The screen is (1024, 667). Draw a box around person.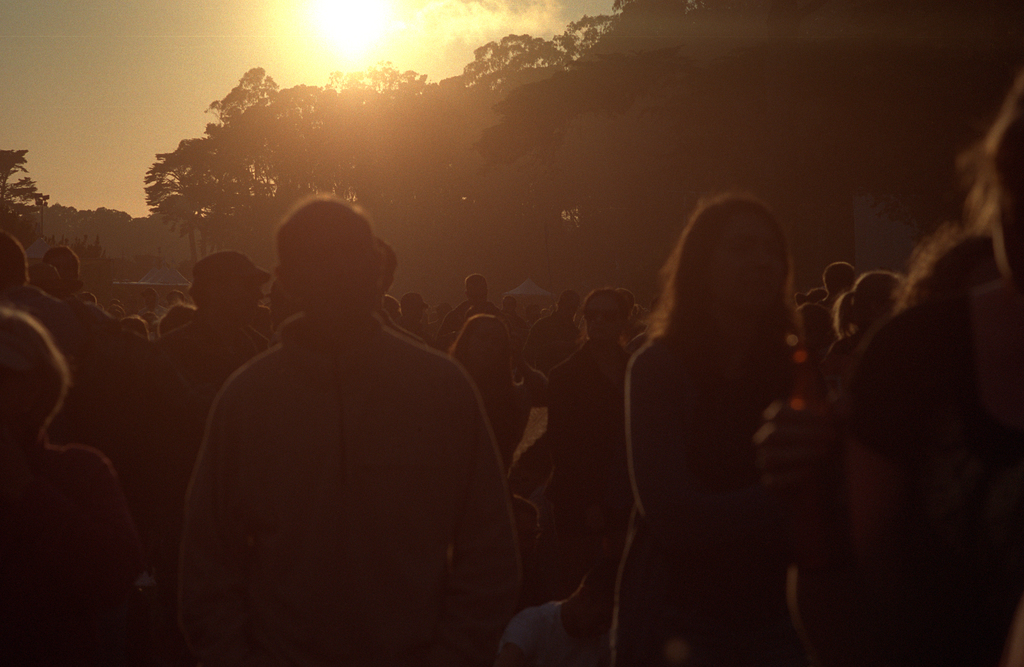
region(449, 309, 531, 458).
